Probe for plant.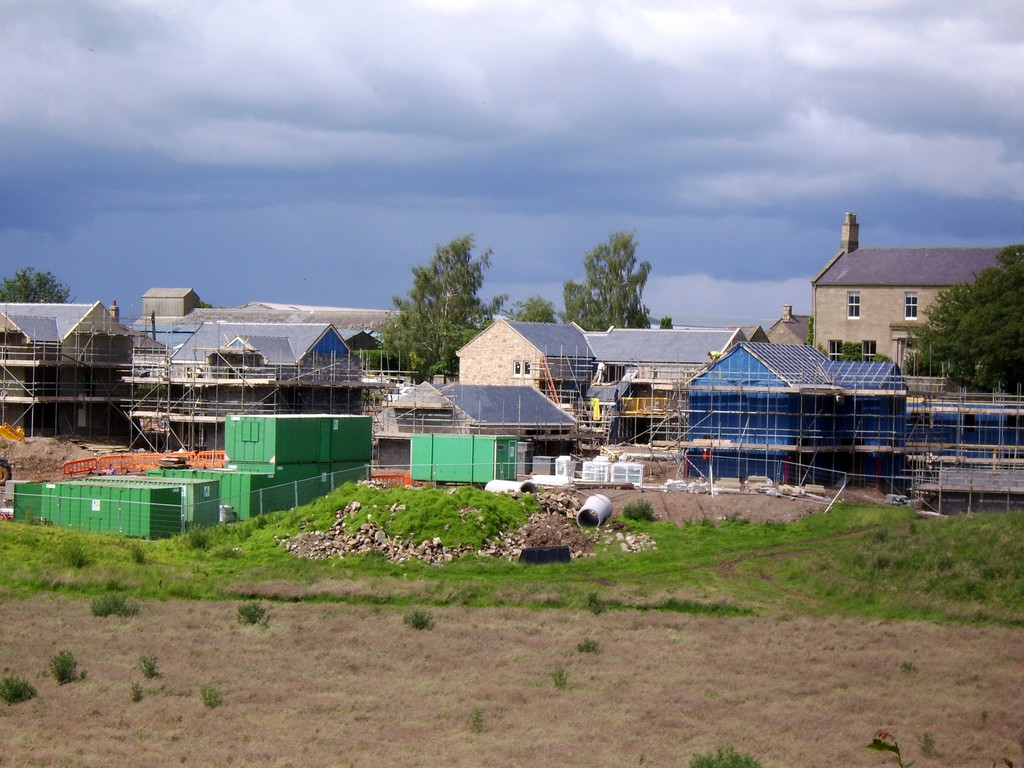
Probe result: pyautogui.locateOnScreen(915, 725, 948, 755).
